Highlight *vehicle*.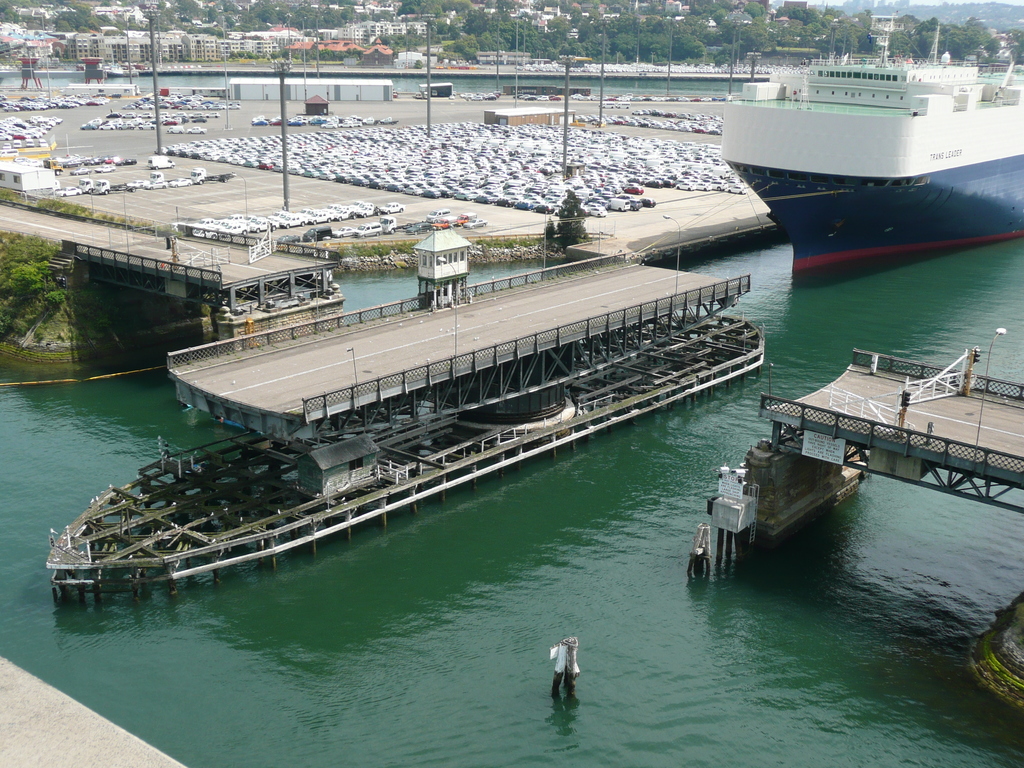
Highlighted region: x1=724, y1=18, x2=1023, y2=300.
